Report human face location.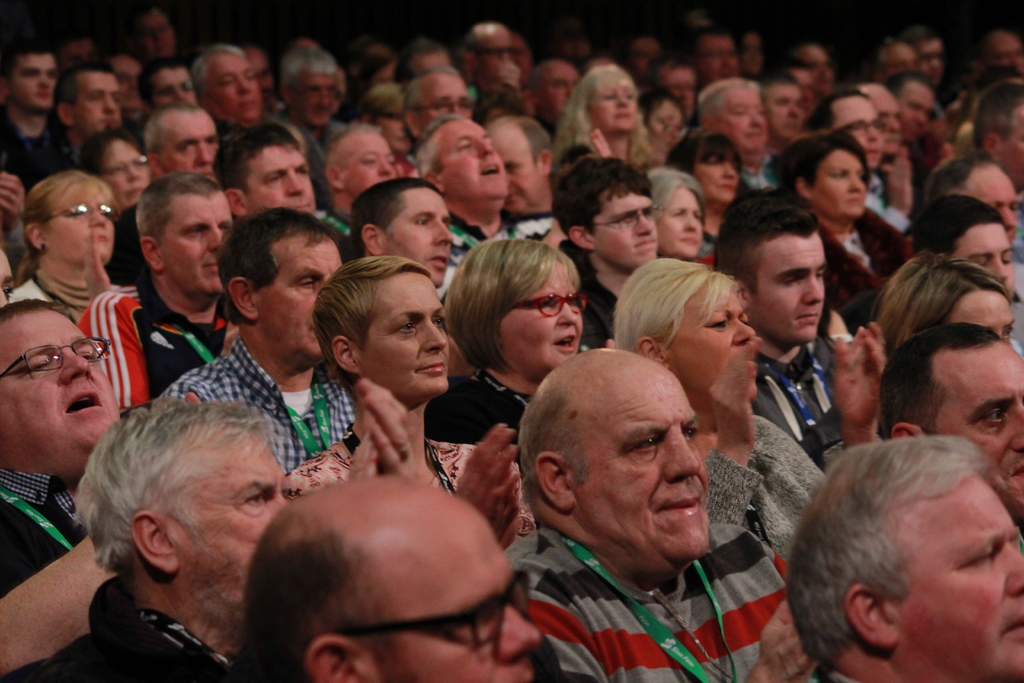
Report: box=[655, 62, 696, 122].
